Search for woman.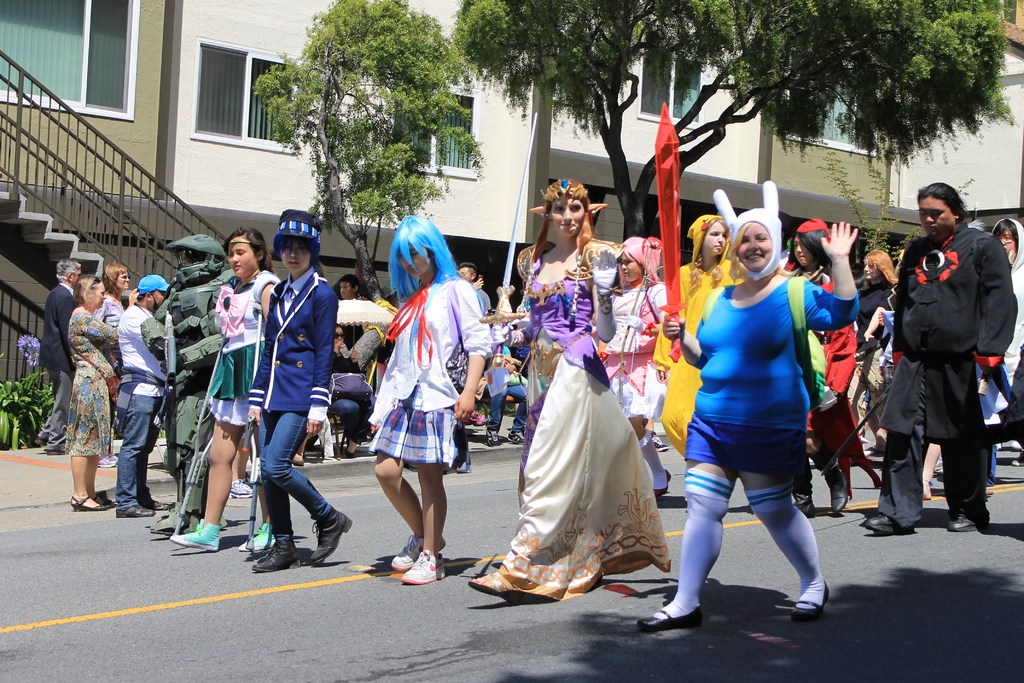
Found at select_region(170, 229, 284, 554).
